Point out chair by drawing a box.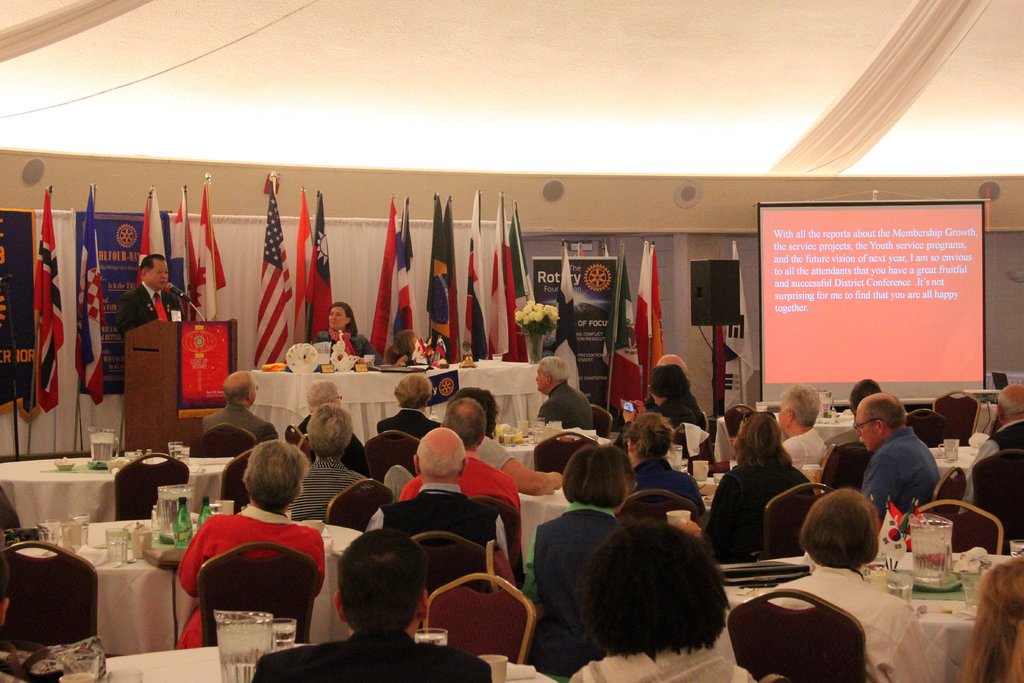
910 501 1006 556.
